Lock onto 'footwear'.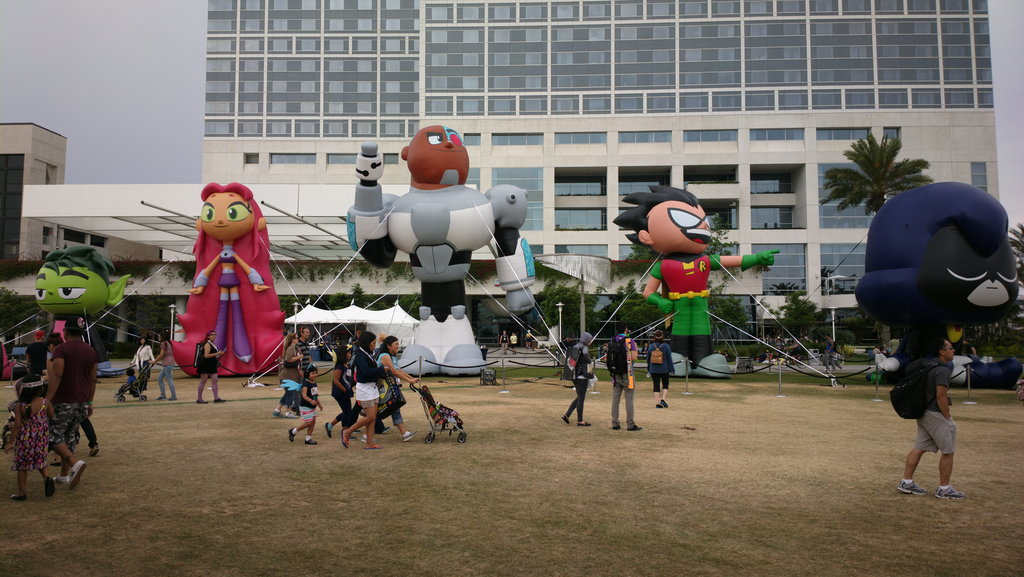
Locked: detection(273, 410, 282, 416).
